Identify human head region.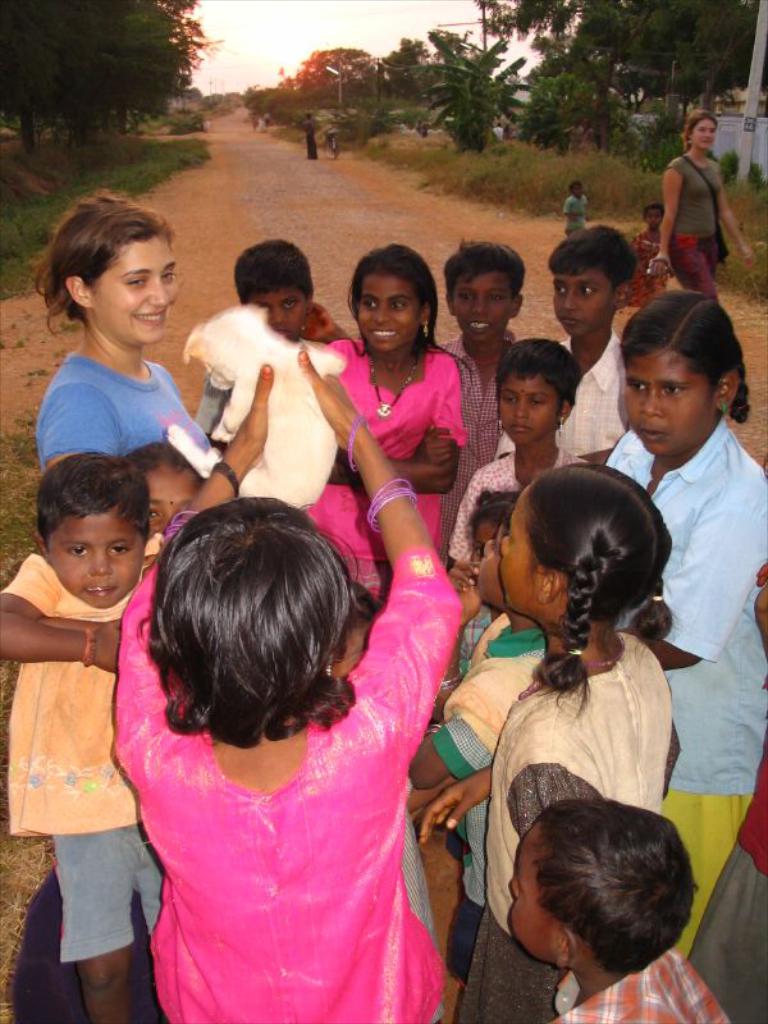
Region: 127,438,206,534.
